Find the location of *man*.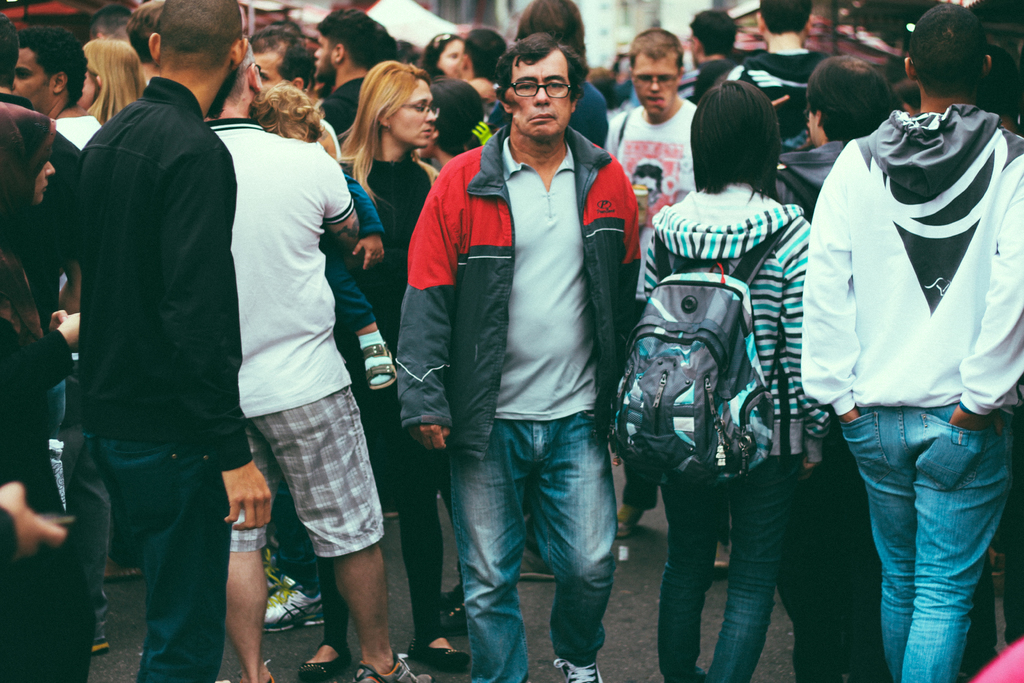
Location: BBox(191, 42, 438, 677).
